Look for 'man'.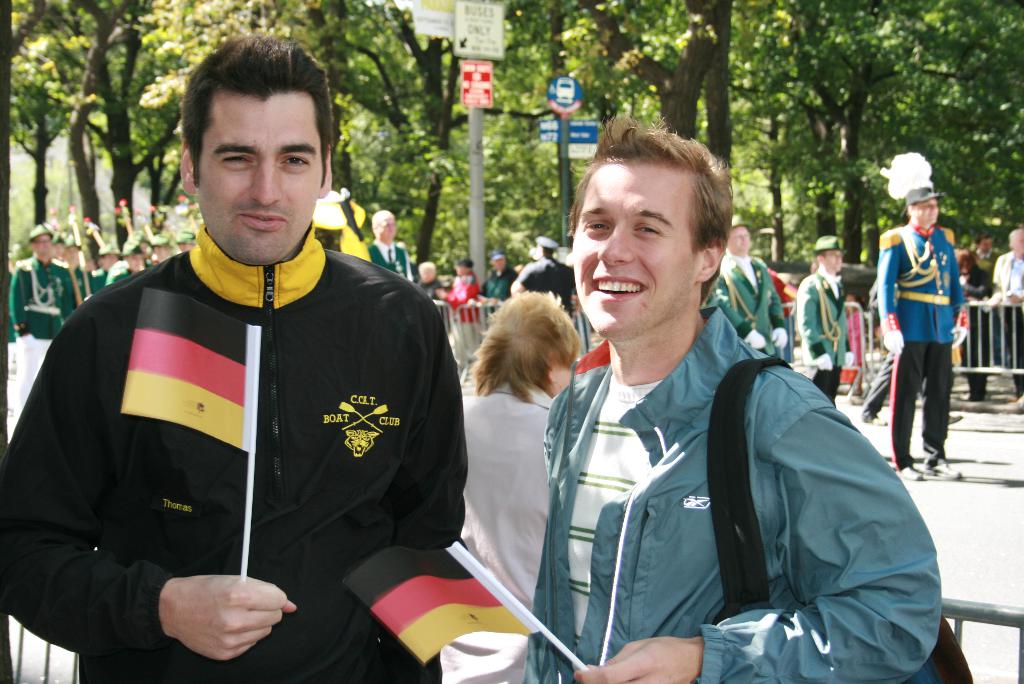
Found: 991,233,1023,405.
